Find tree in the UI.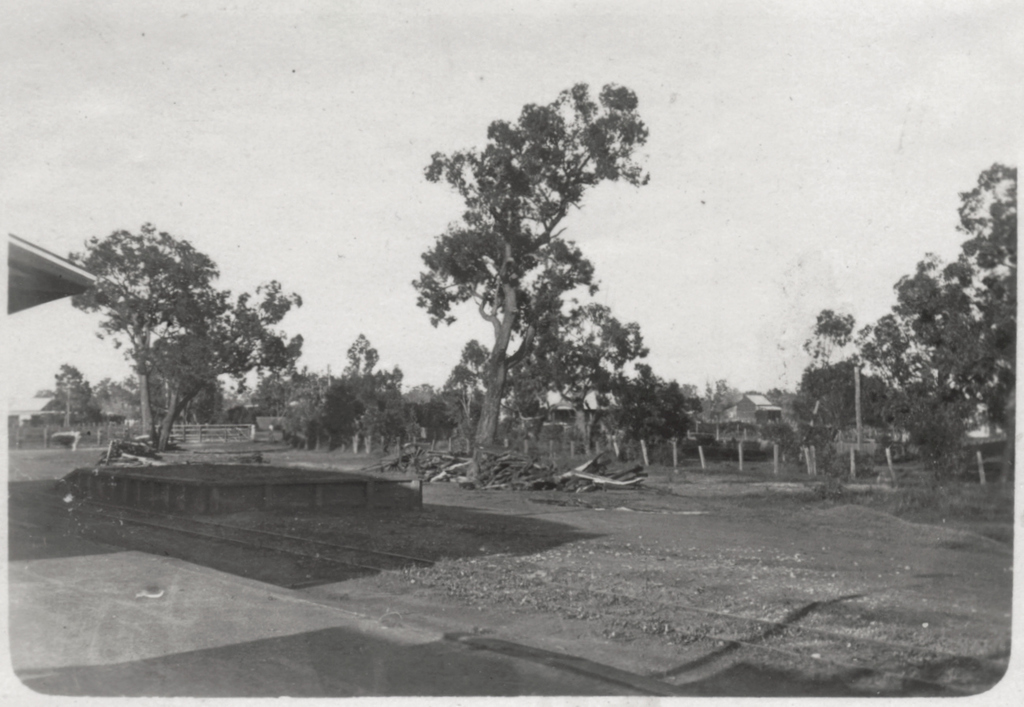
UI element at crop(64, 217, 311, 457).
